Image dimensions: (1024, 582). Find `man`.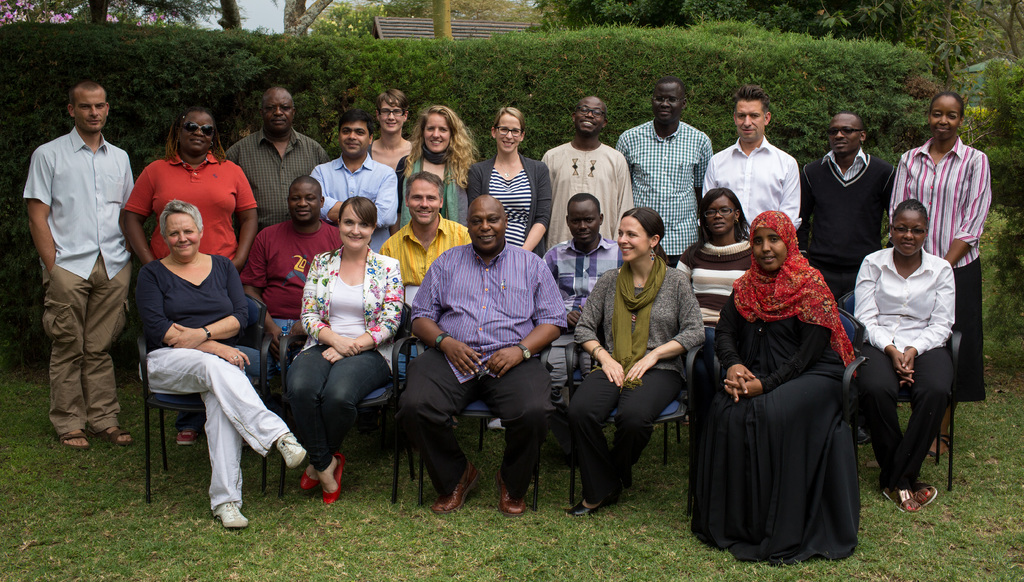
228 88 338 242.
